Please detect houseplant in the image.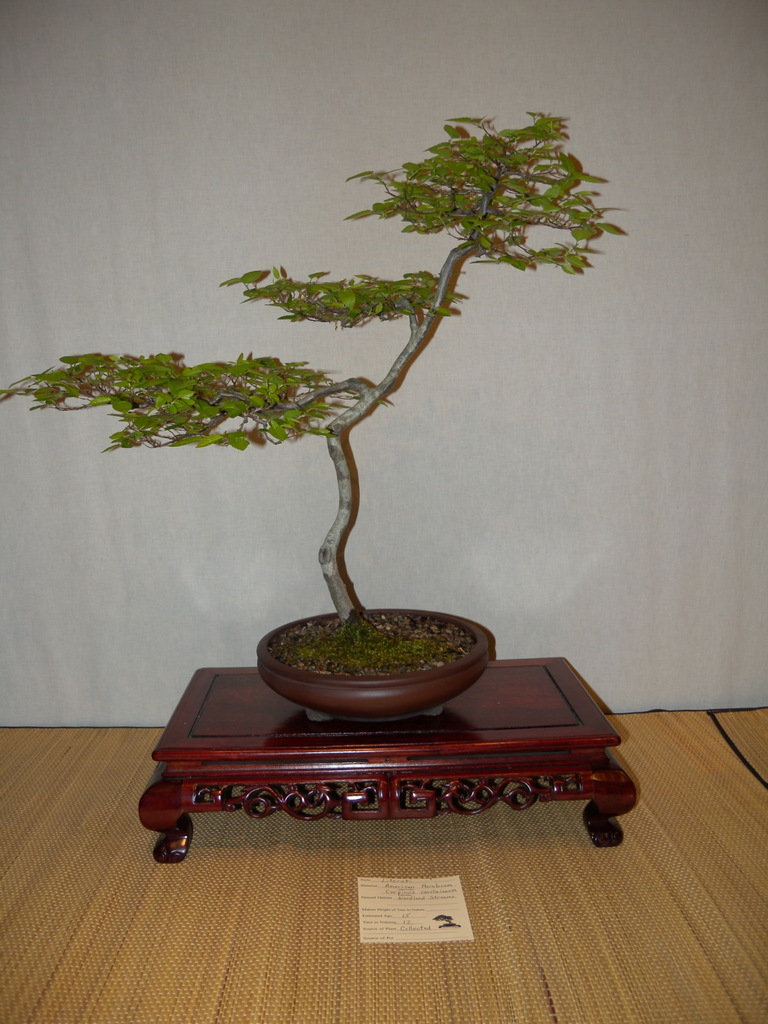
left=0, top=115, right=631, bottom=734.
